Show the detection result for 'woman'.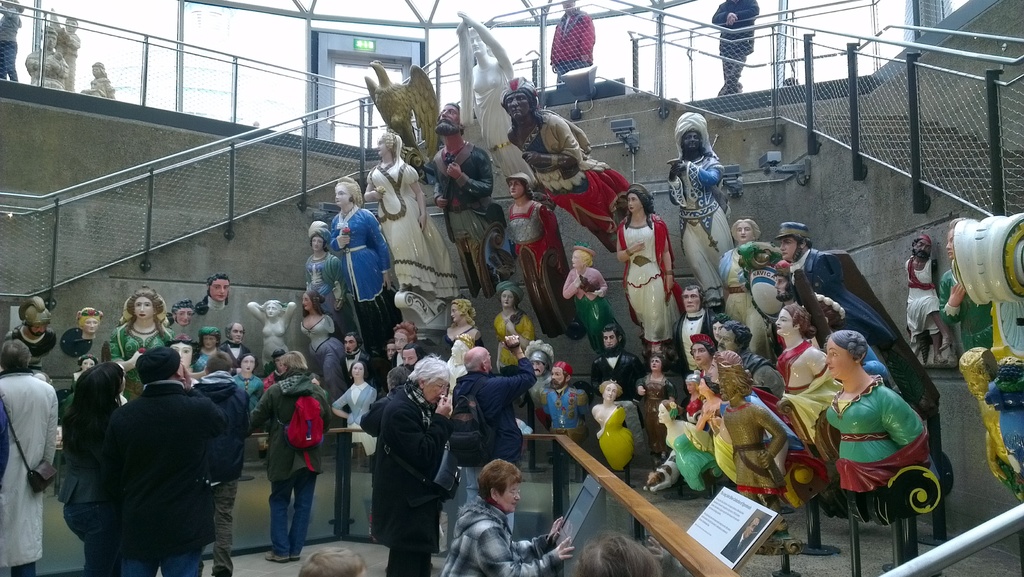
region(100, 284, 189, 409).
